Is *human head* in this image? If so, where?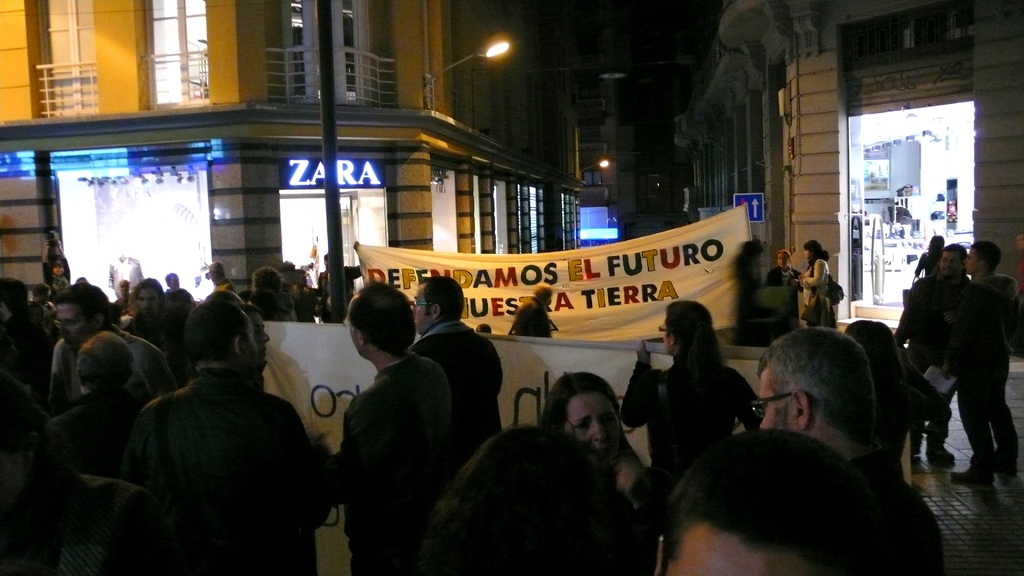
Yes, at x1=659 y1=300 x2=715 y2=361.
